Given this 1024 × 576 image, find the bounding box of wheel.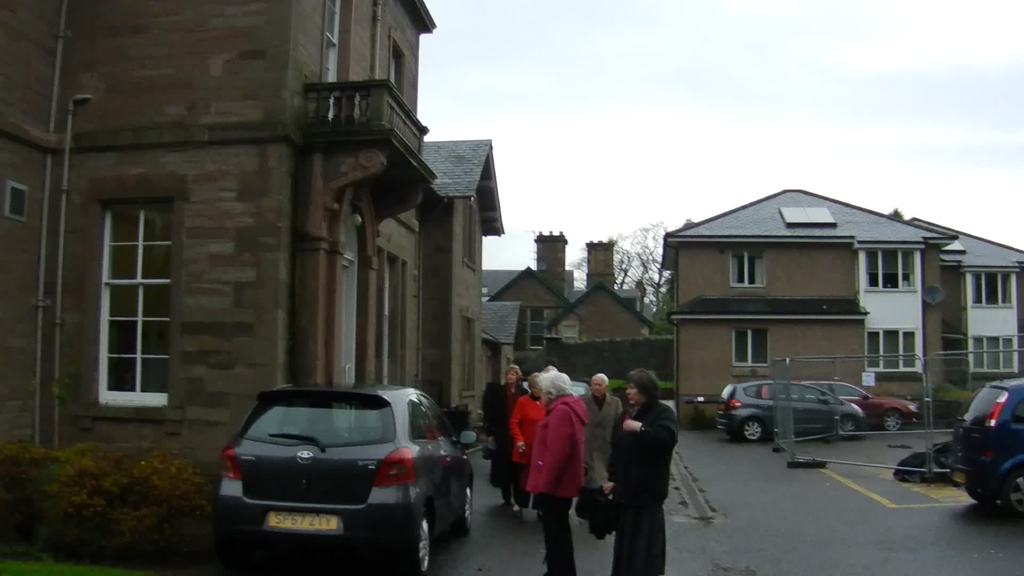
{"x1": 884, "y1": 410, "x2": 908, "y2": 436}.
